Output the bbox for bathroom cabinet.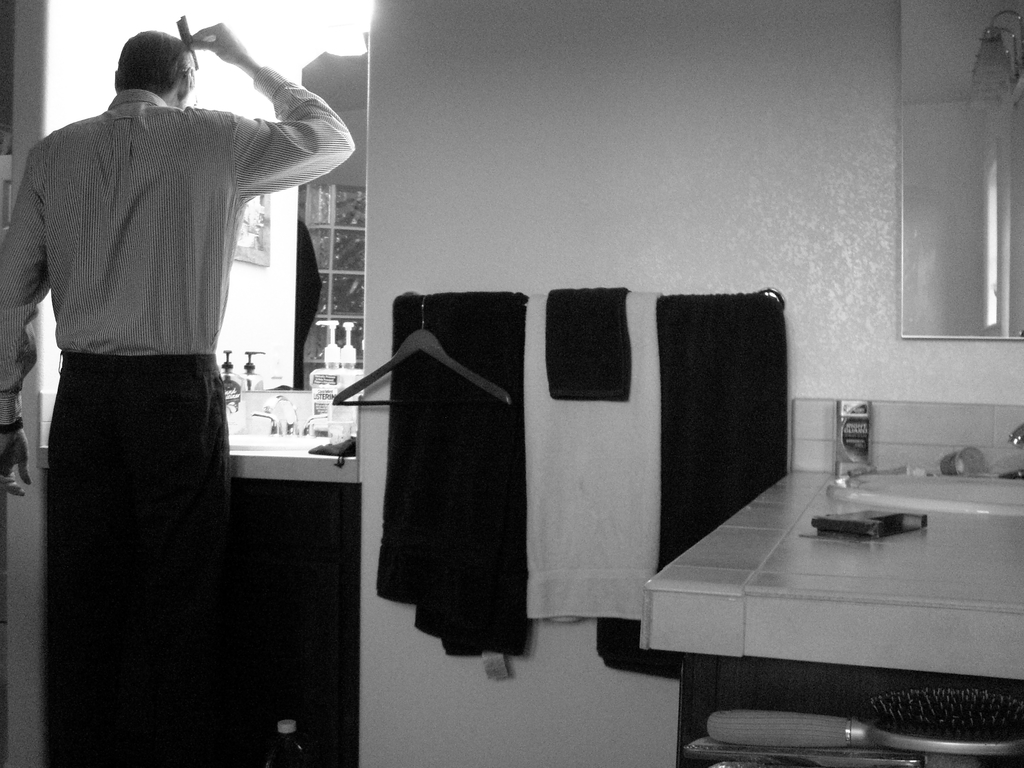
BBox(637, 454, 1023, 767).
